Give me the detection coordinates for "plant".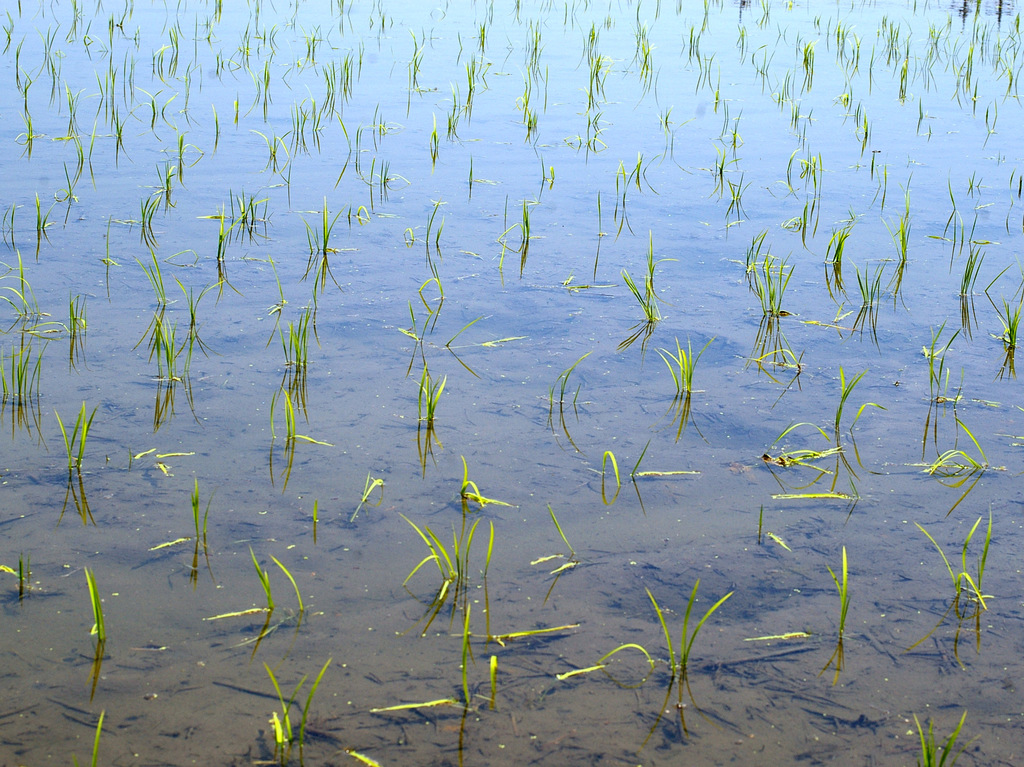
crop(266, 383, 333, 457).
